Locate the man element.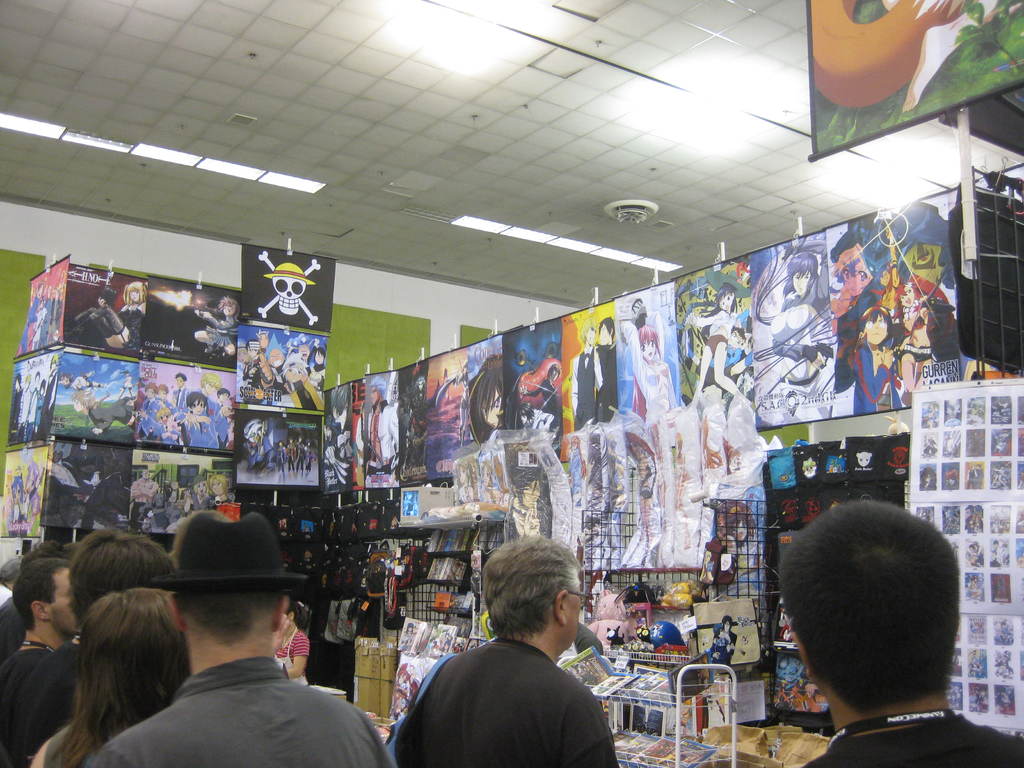
Element bbox: 770,500,1023,767.
